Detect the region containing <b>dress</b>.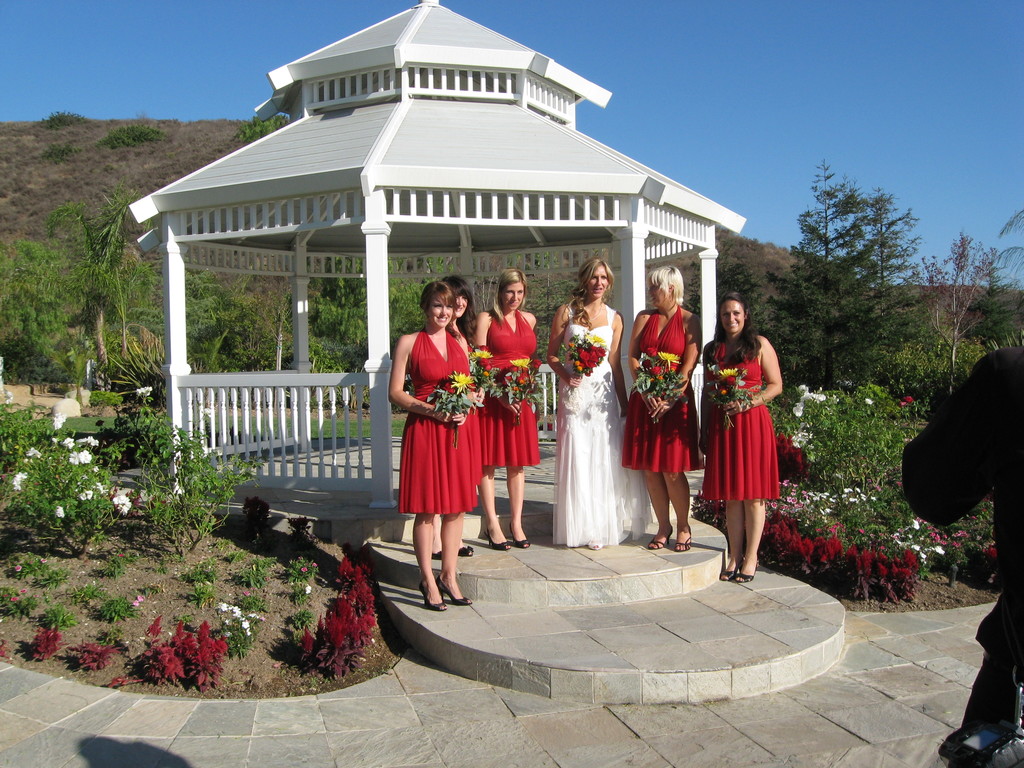
region(623, 304, 705, 470).
